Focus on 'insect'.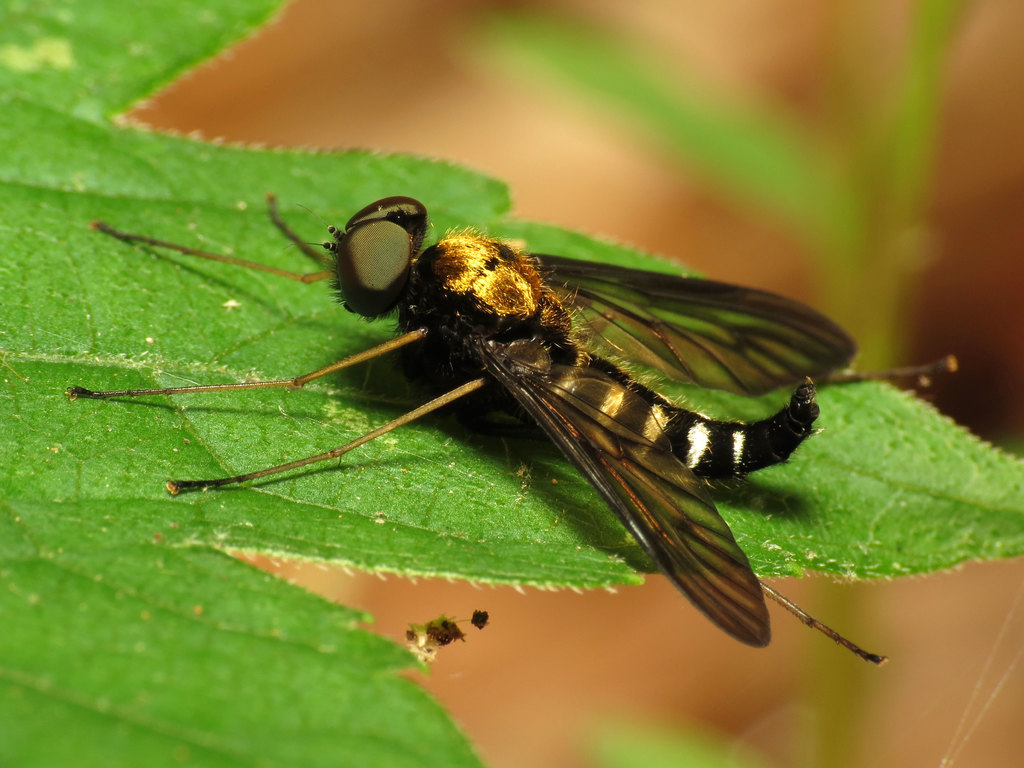
Focused at crop(60, 189, 962, 676).
